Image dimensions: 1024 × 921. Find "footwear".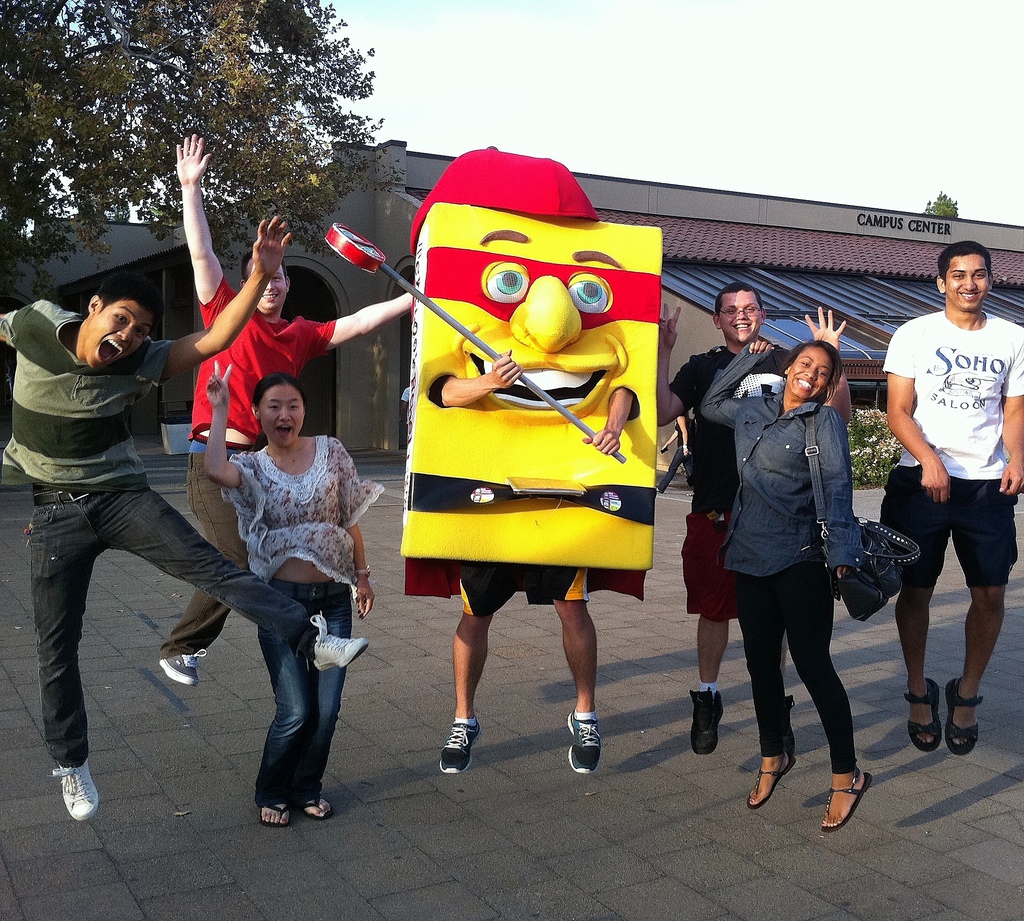
{"x1": 907, "y1": 675, "x2": 936, "y2": 754}.
